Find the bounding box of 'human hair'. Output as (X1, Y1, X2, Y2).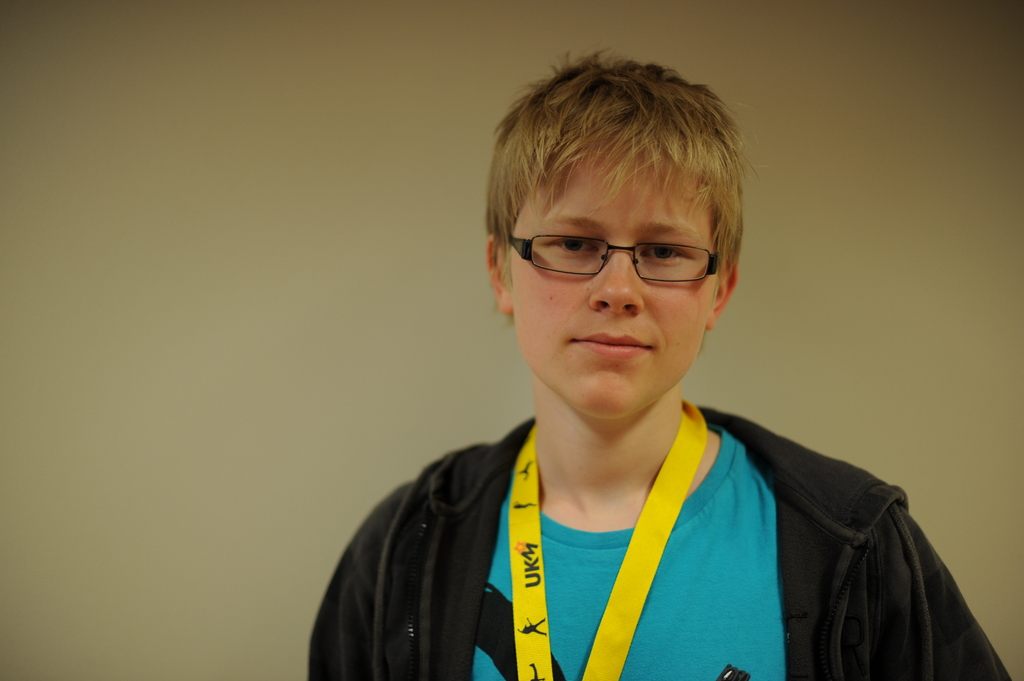
(497, 36, 749, 326).
